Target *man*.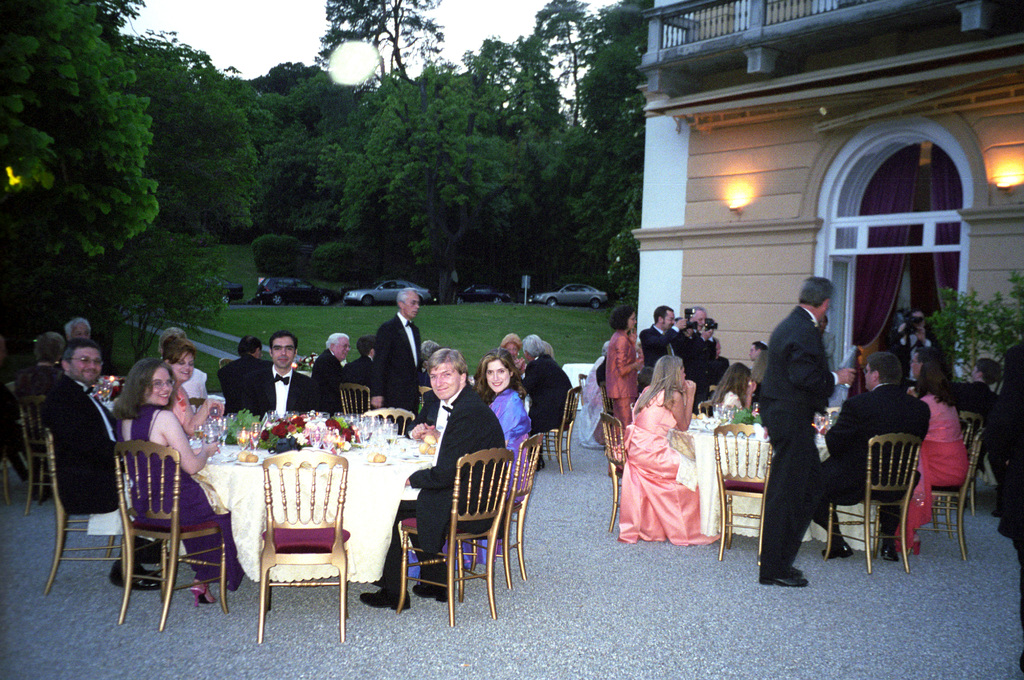
Target region: [x1=510, y1=332, x2=571, y2=471].
